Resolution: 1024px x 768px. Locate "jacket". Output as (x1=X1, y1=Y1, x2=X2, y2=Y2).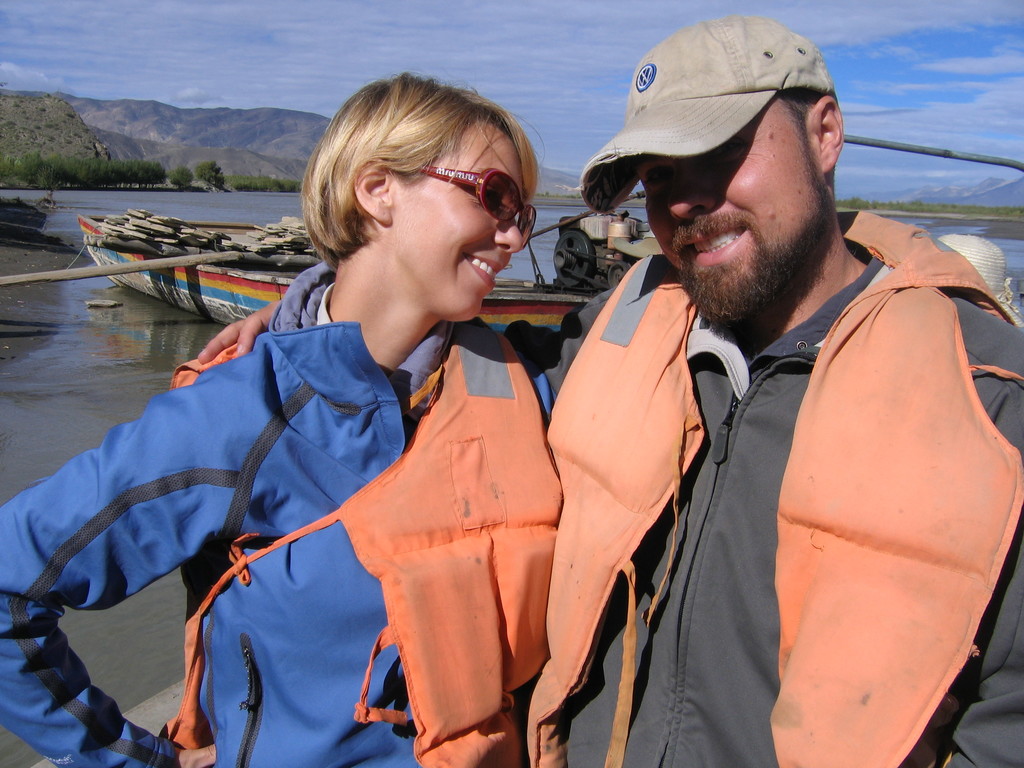
(x1=0, y1=246, x2=567, y2=767).
